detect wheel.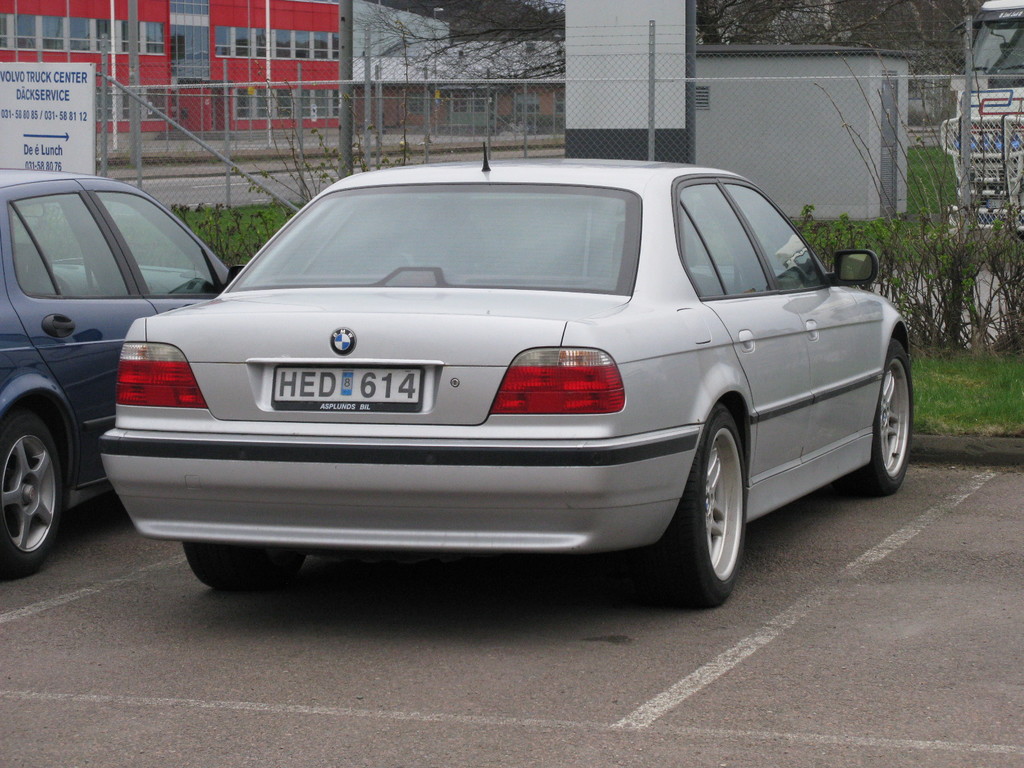
Detected at 847 344 916 499.
